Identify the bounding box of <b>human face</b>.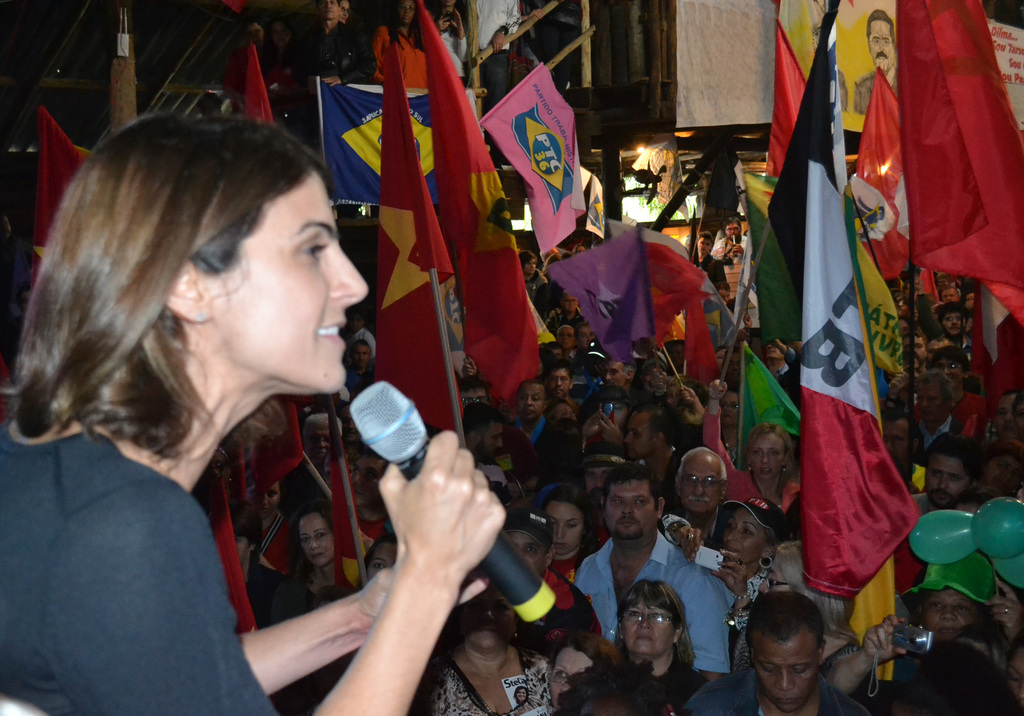
bbox(244, 22, 262, 45).
